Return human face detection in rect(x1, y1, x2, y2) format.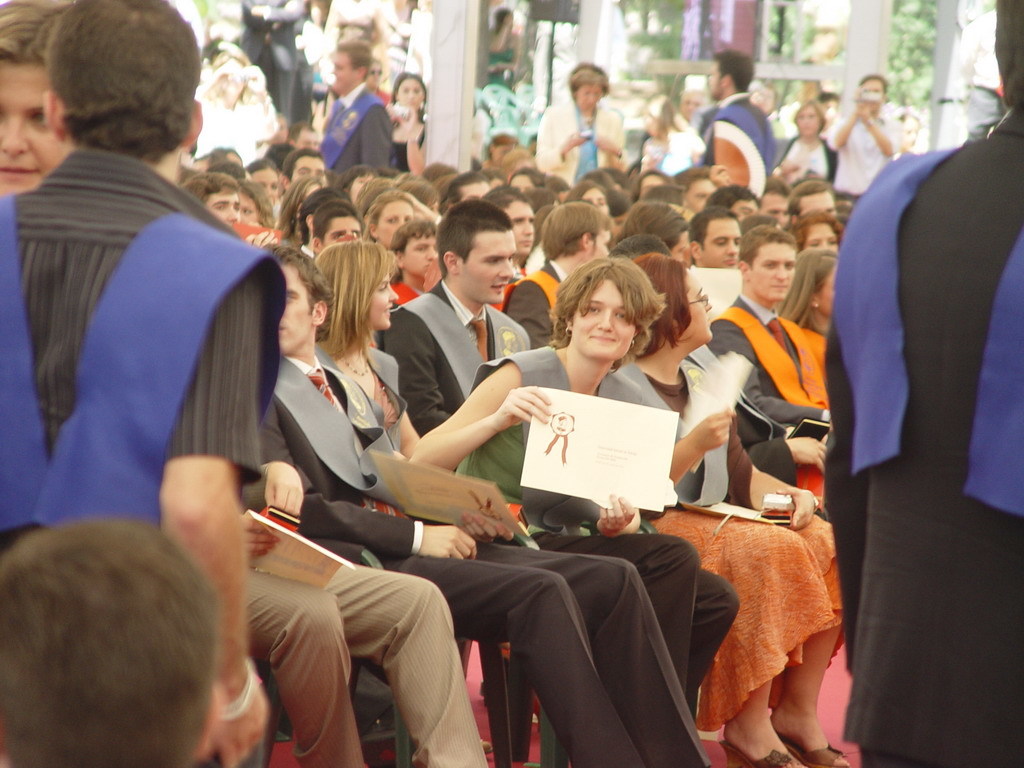
rect(326, 217, 363, 248).
